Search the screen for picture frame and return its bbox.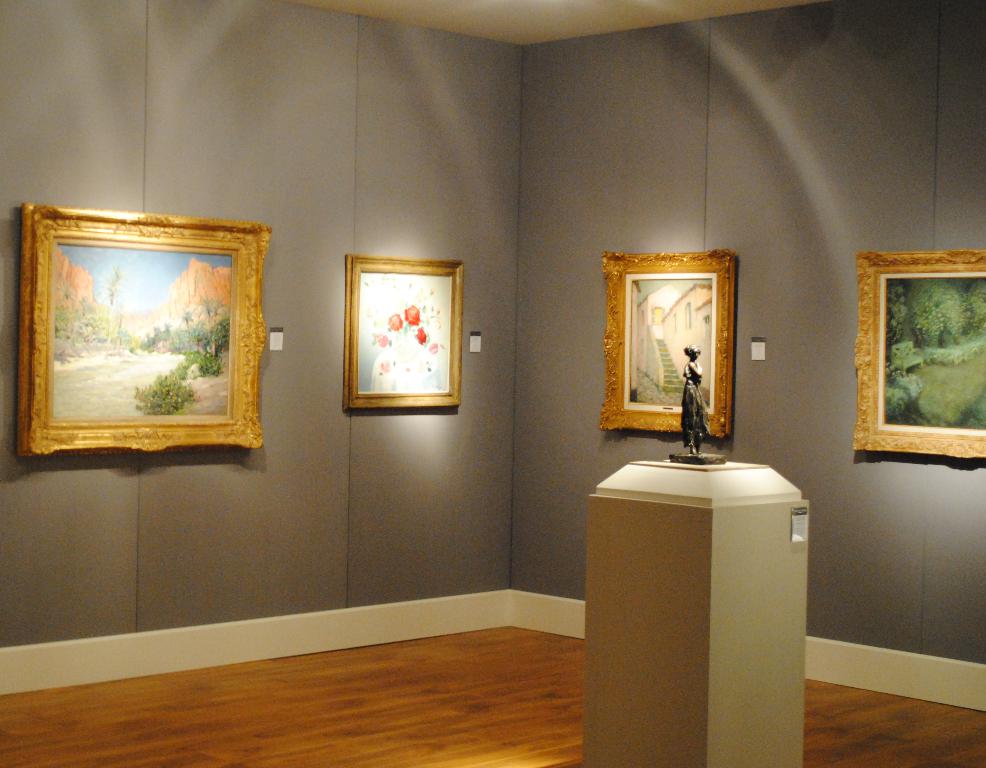
Found: (x1=10, y1=198, x2=288, y2=462).
